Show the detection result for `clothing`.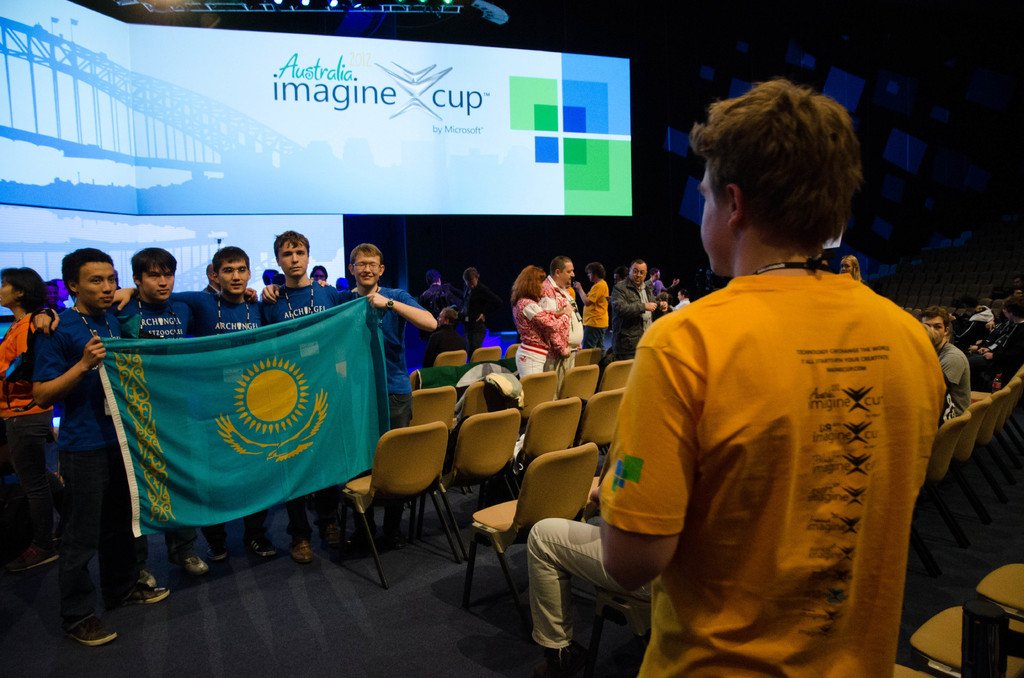
left=158, top=286, right=272, bottom=533.
